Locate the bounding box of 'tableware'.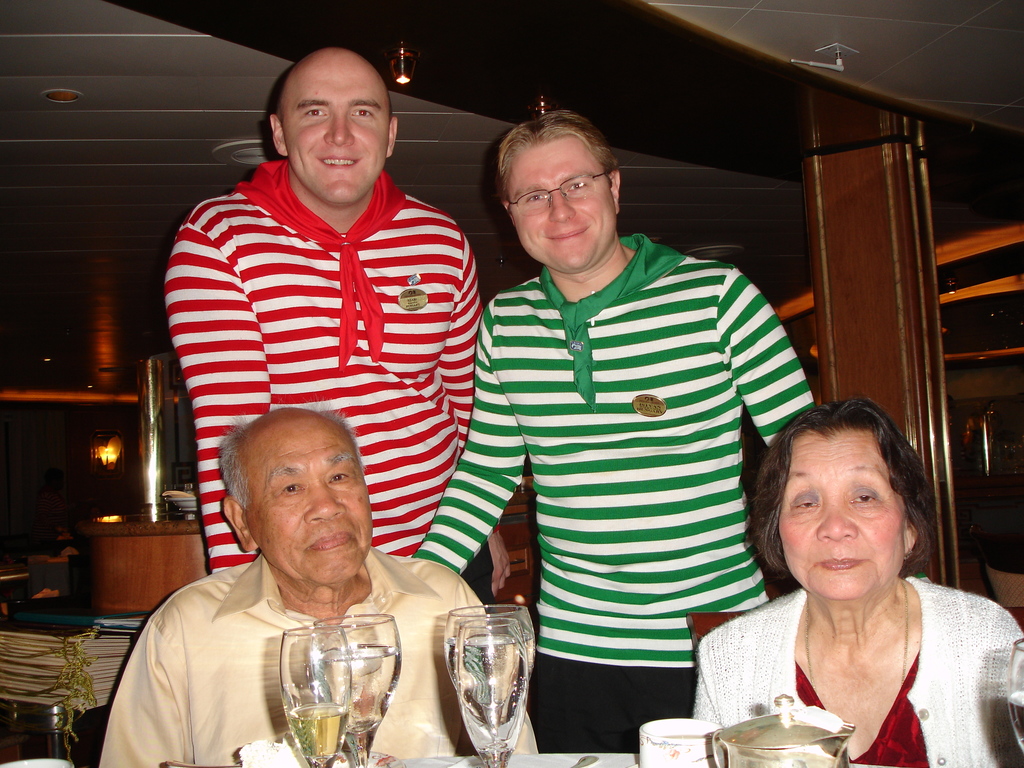
Bounding box: bbox(1, 753, 77, 767).
